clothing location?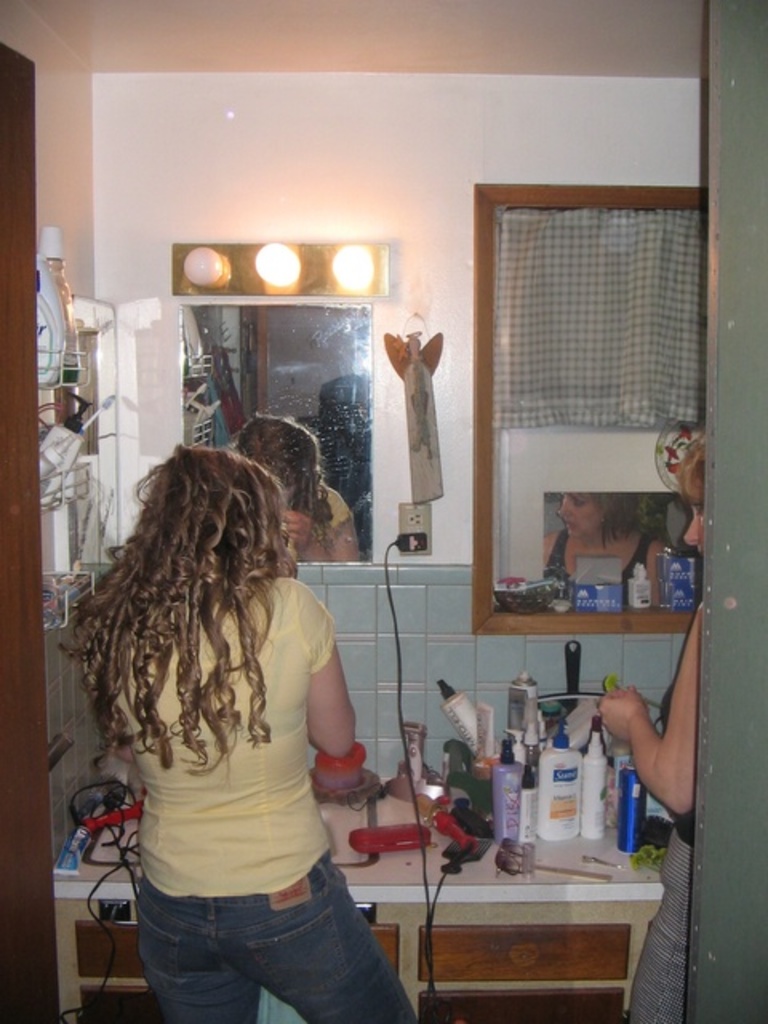
[101,562,414,1022]
